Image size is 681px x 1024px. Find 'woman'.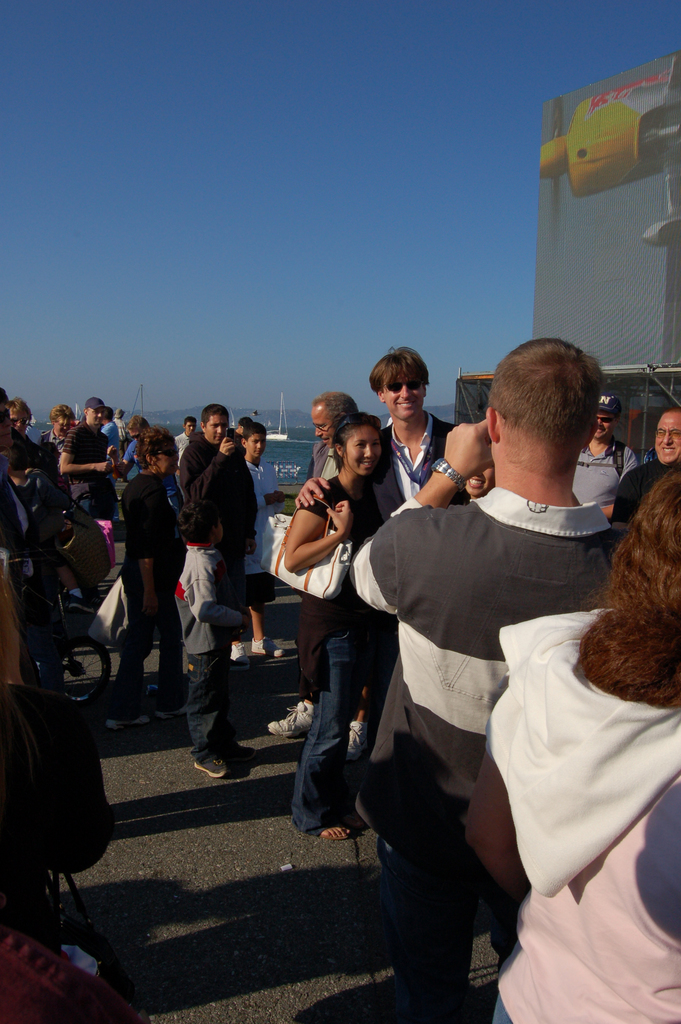
box=[274, 397, 395, 861].
